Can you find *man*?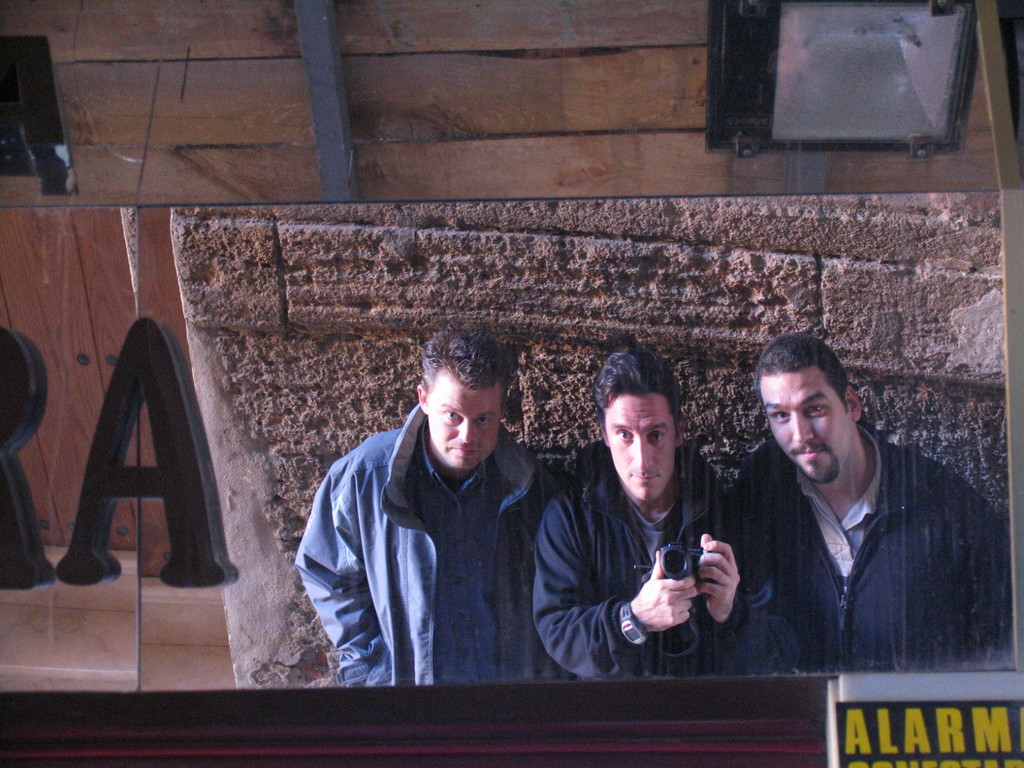
Yes, bounding box: locate(532, 346, 796, 681).
